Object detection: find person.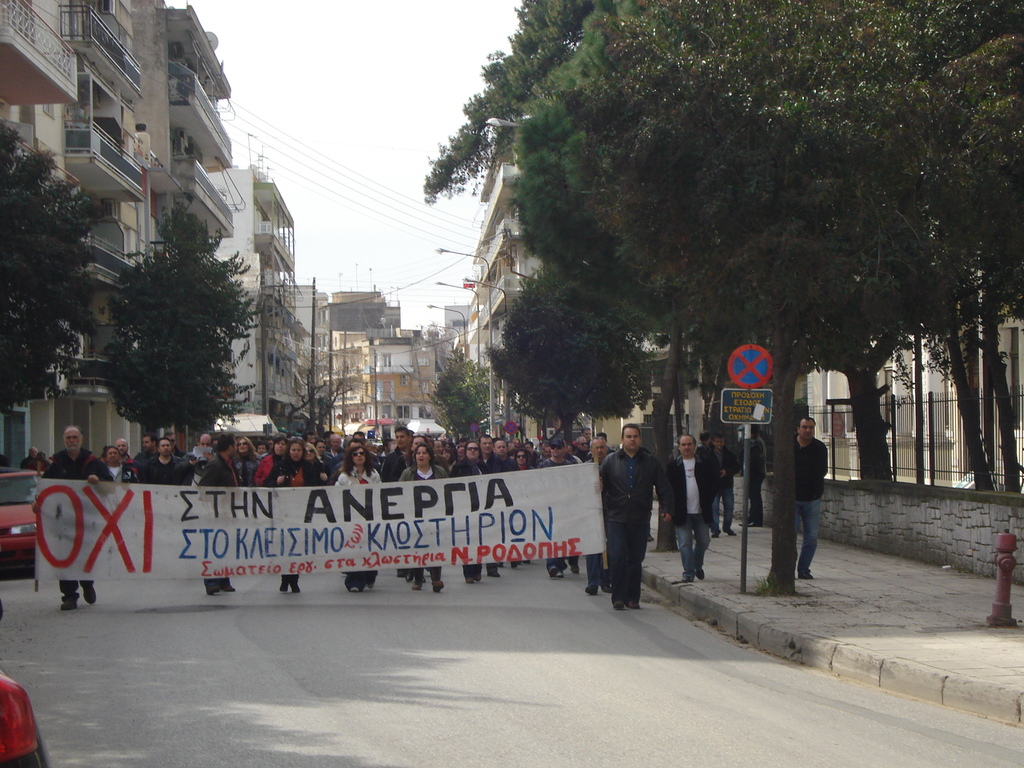
BBox(790, 413, 826, 577).
